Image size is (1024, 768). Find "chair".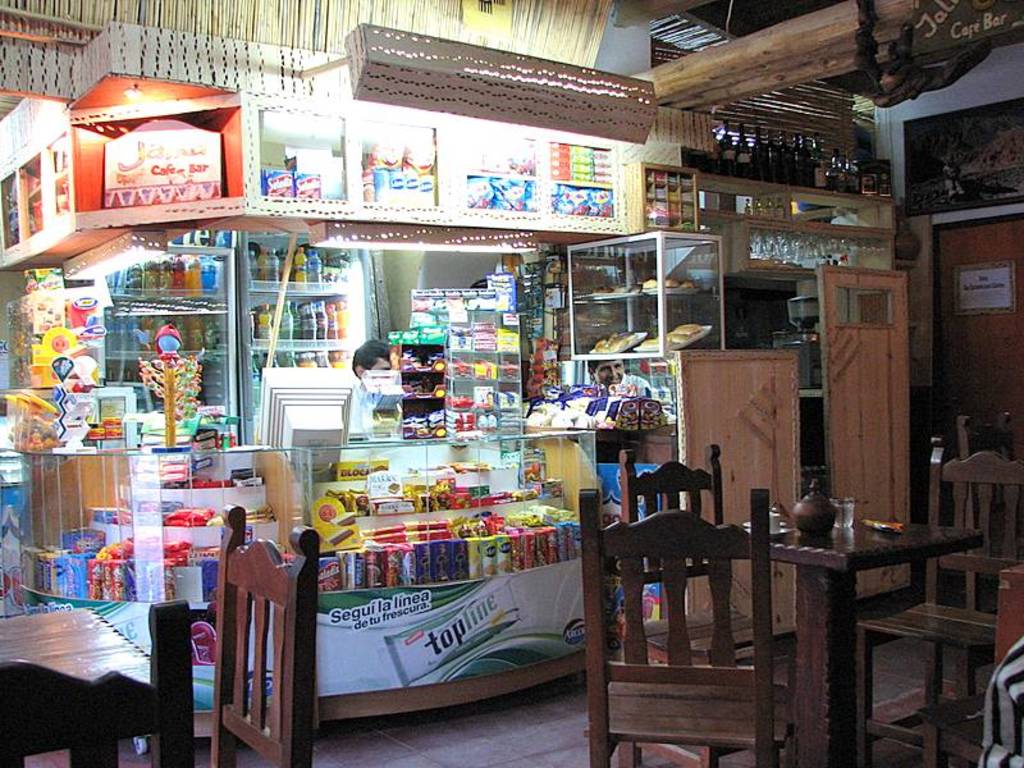
(x1=614, y1=443, x2=805, y2=767).
